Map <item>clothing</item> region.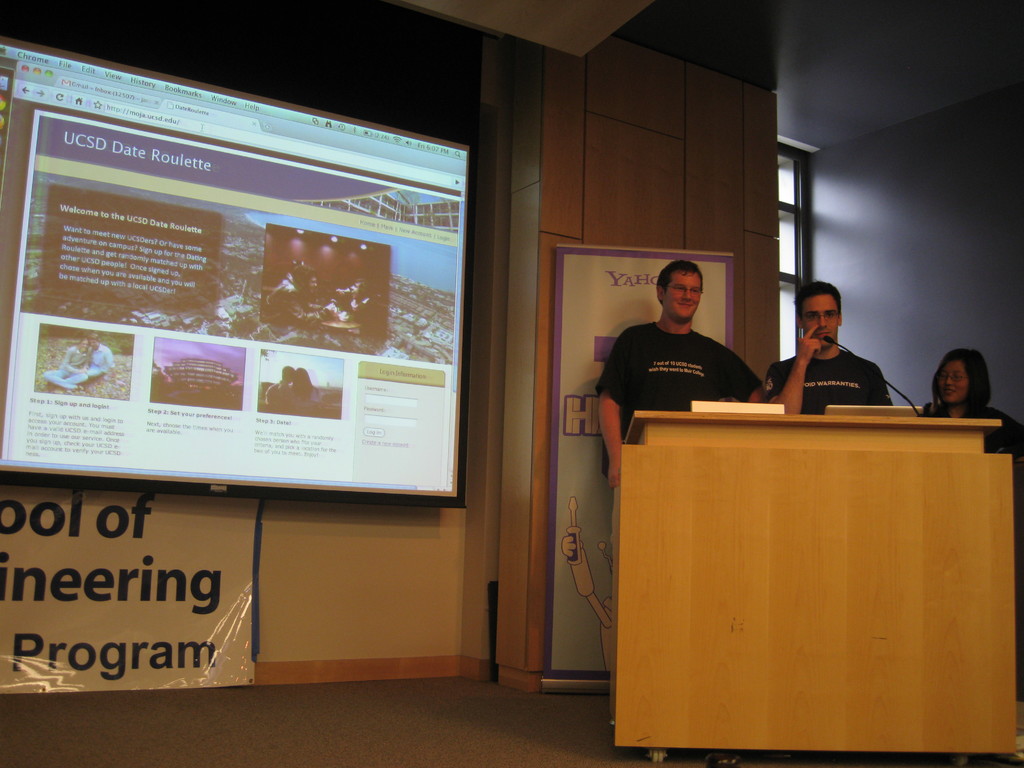
Mapped to select_region(765, 349, 894, 415).
